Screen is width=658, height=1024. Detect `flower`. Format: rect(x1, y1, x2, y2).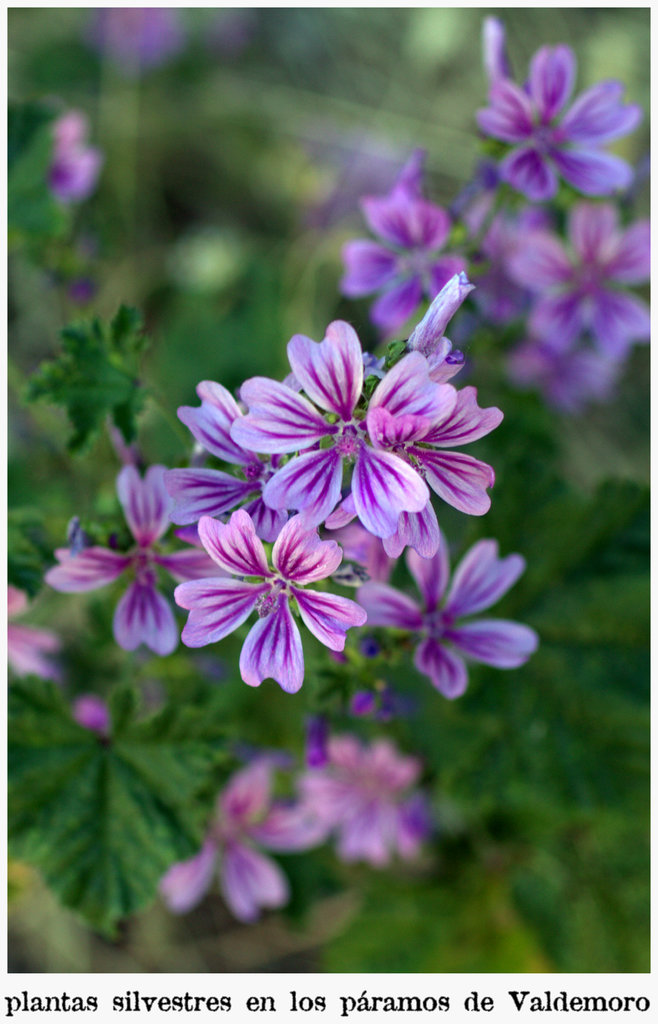
rect(38, 468, 224, 662).
